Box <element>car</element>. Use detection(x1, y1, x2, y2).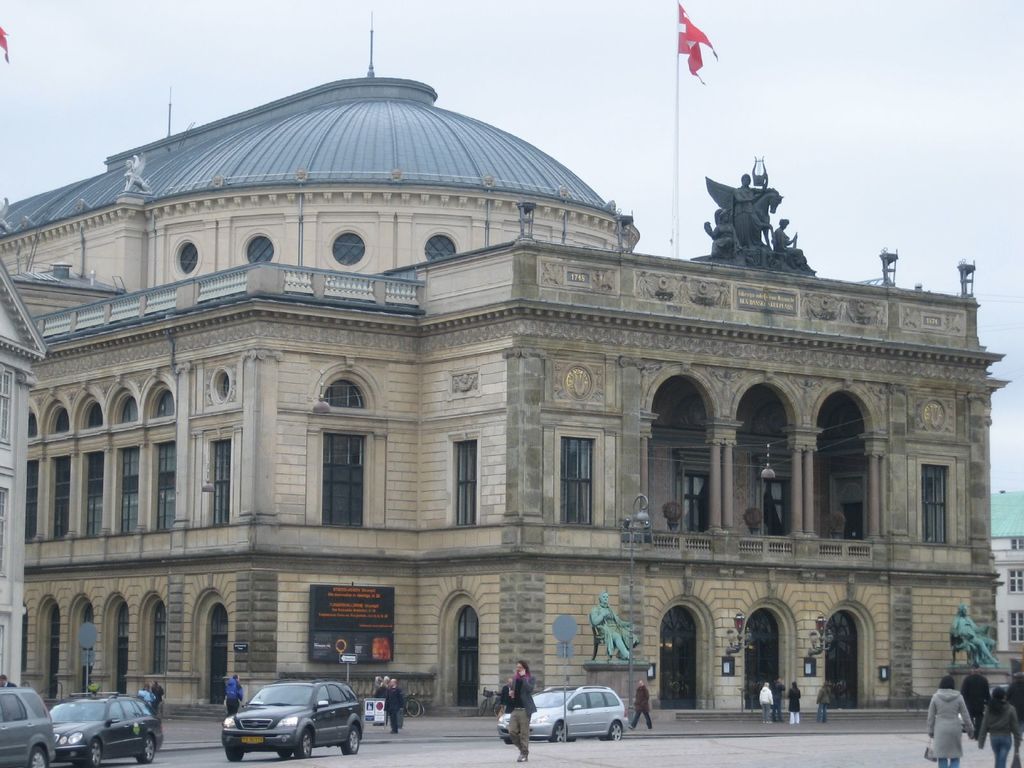
detection(220, 677, 367, 763).
